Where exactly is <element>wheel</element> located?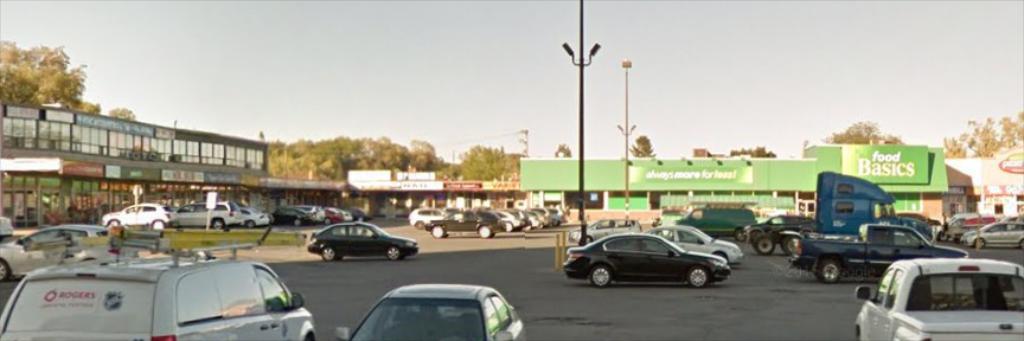
Its bounding box is bbox=(978, 238, 984, 250).
